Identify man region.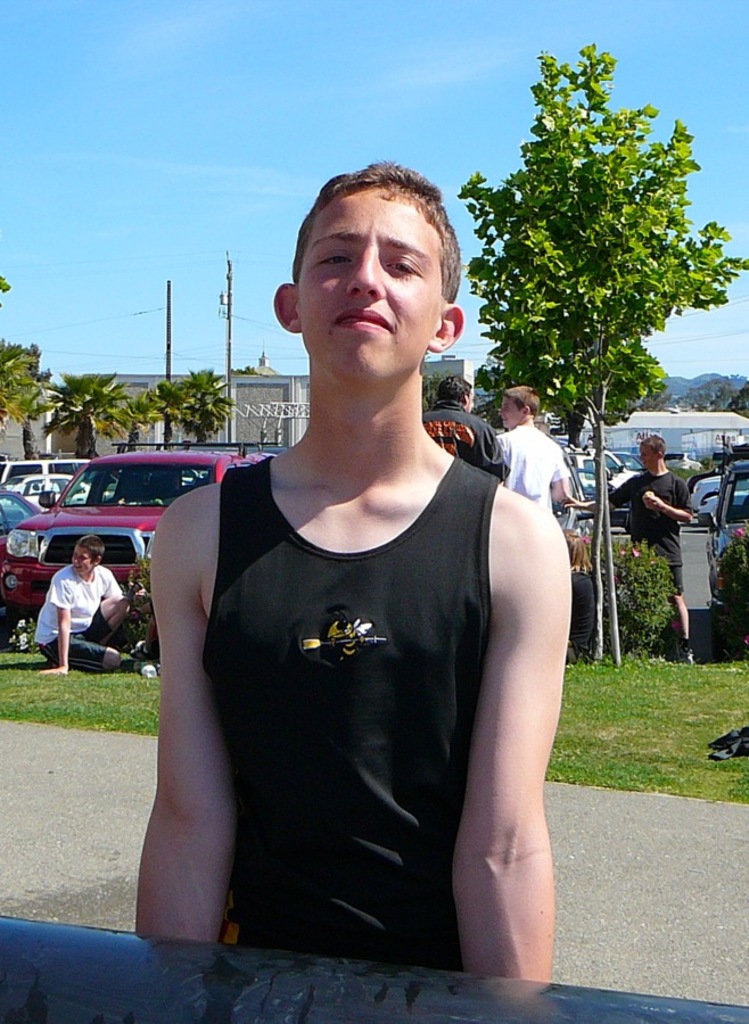
Region: [568,435,694,667].
